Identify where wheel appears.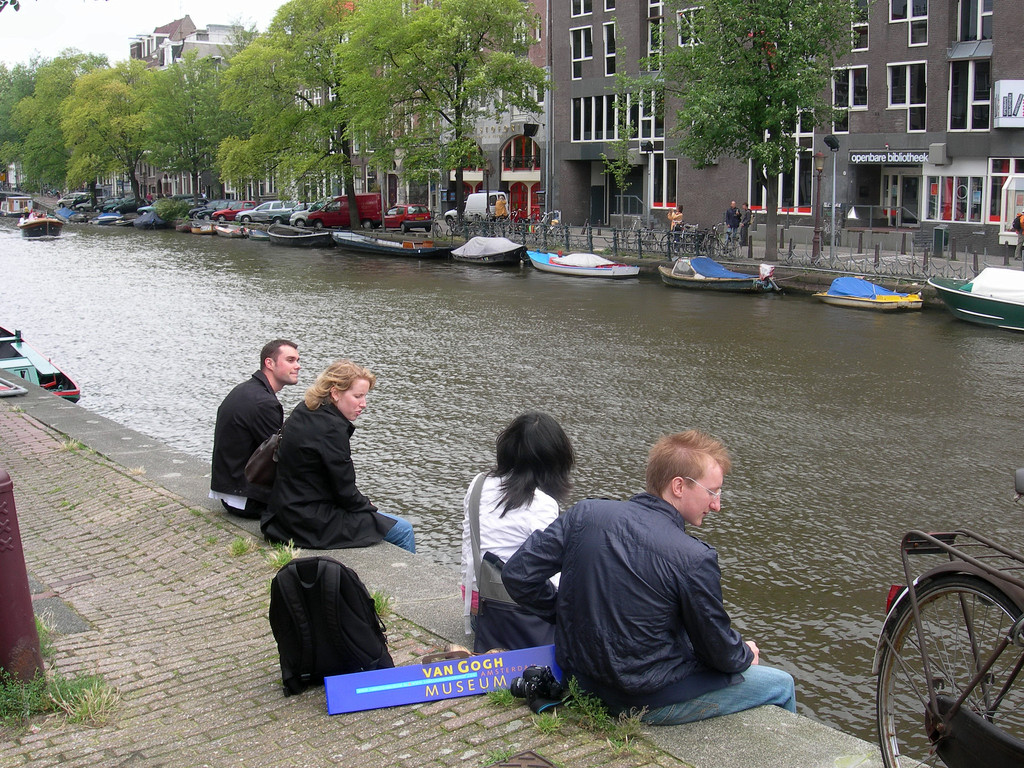
Appears at (364, 218, 373, 229).
